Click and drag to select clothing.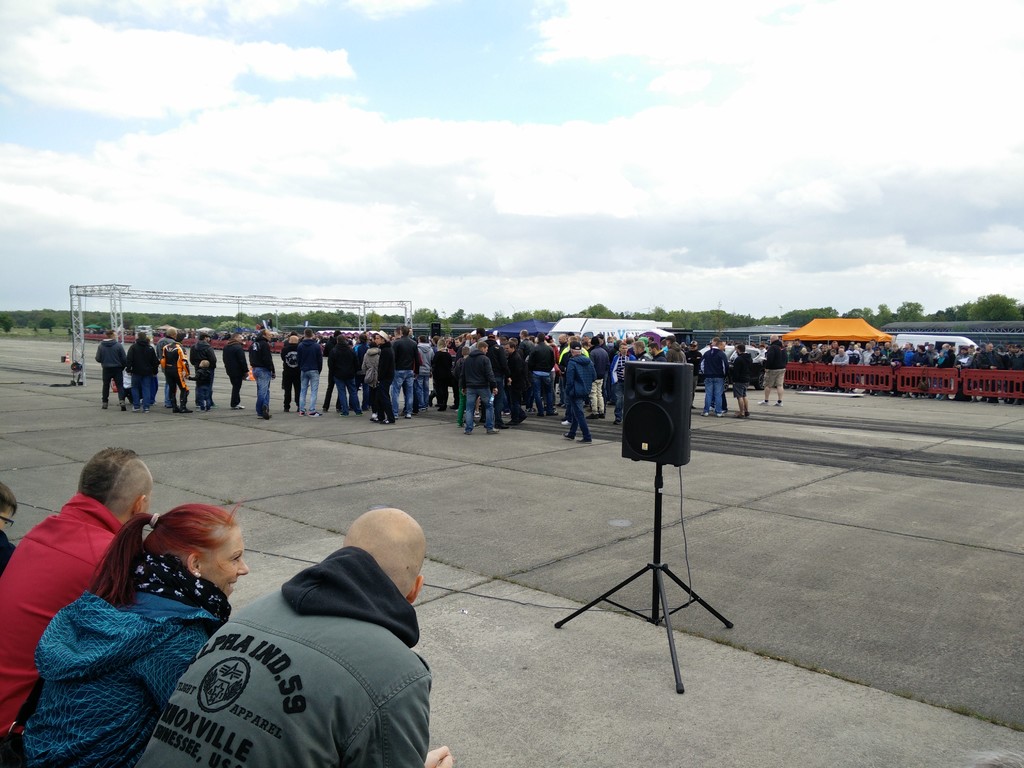
Selection: Rect(0, 492, 119, 737).
